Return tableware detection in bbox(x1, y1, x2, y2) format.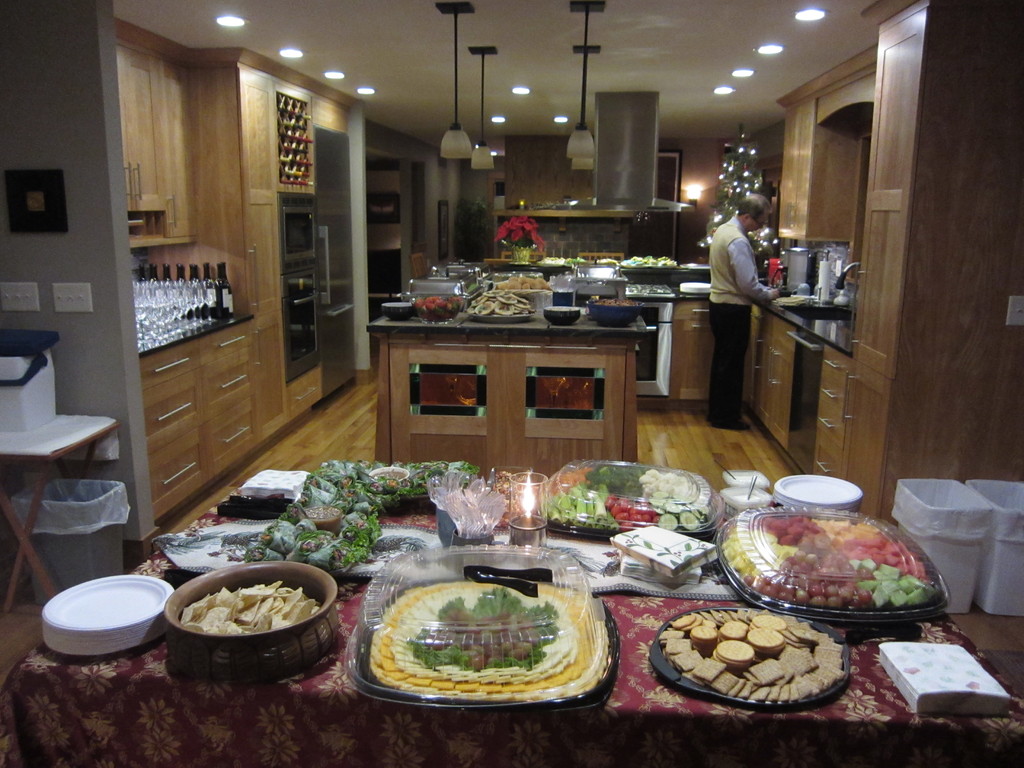
bbox(648, 605, 849, 712).
